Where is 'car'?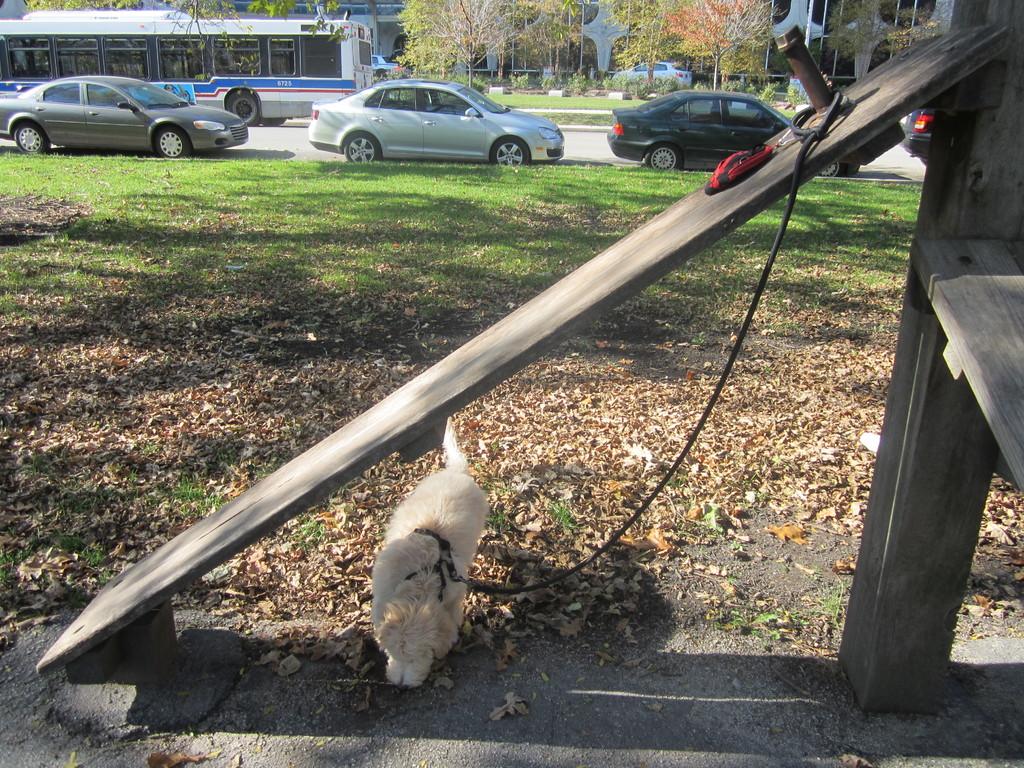
select_region(898, 108, 928, 161).
